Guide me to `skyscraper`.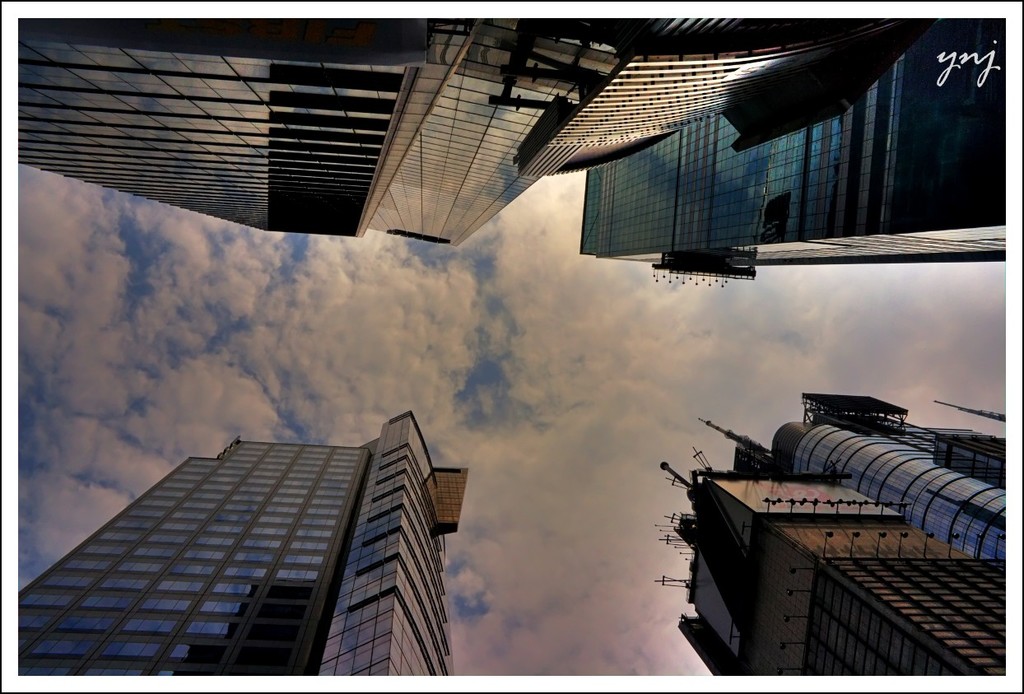
Guidance: <bbox>17, 16, 952, 237</bbox>.
